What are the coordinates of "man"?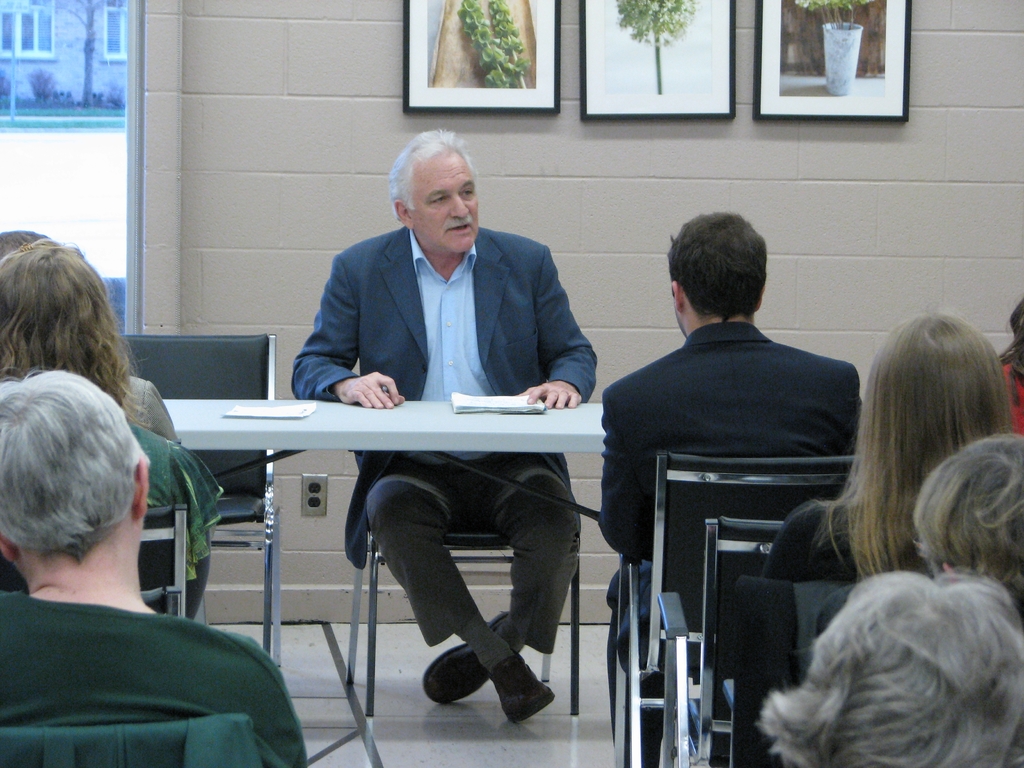
(x1=286, y1=122, x2=605, y2=726).
